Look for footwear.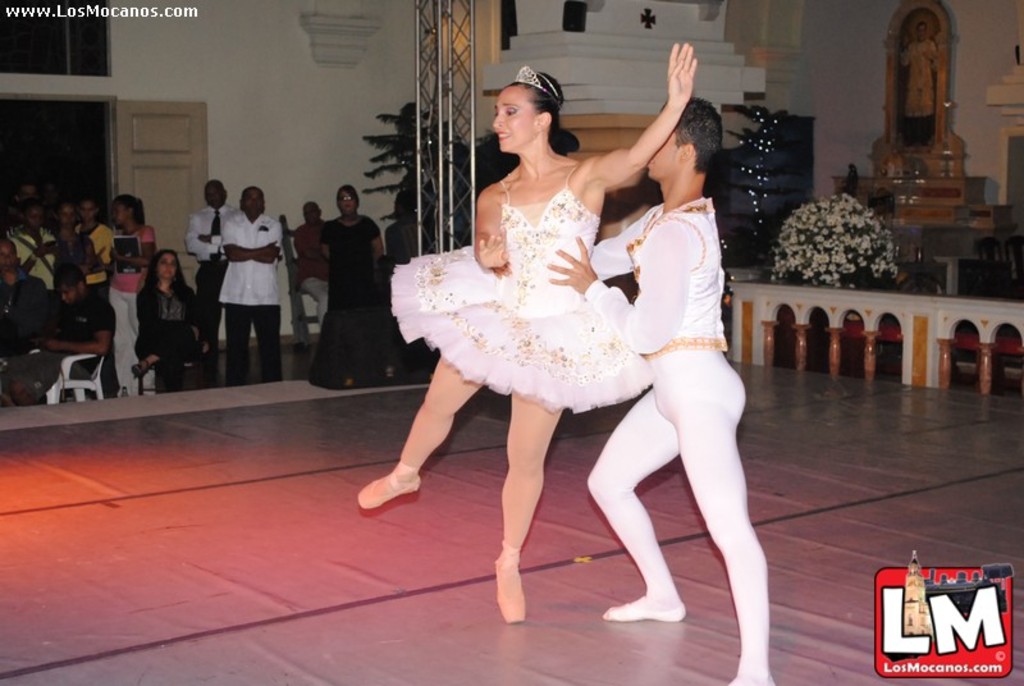
Found: [483,543,540,627].
